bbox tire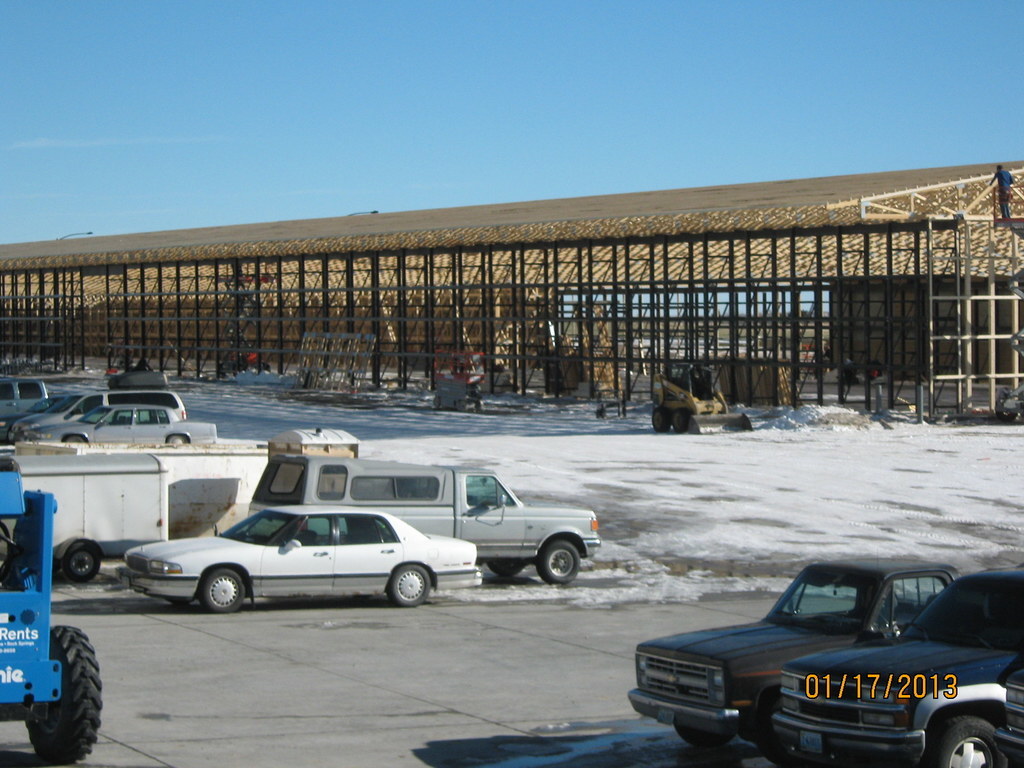
<region>166, 435, 186, 447</region>
